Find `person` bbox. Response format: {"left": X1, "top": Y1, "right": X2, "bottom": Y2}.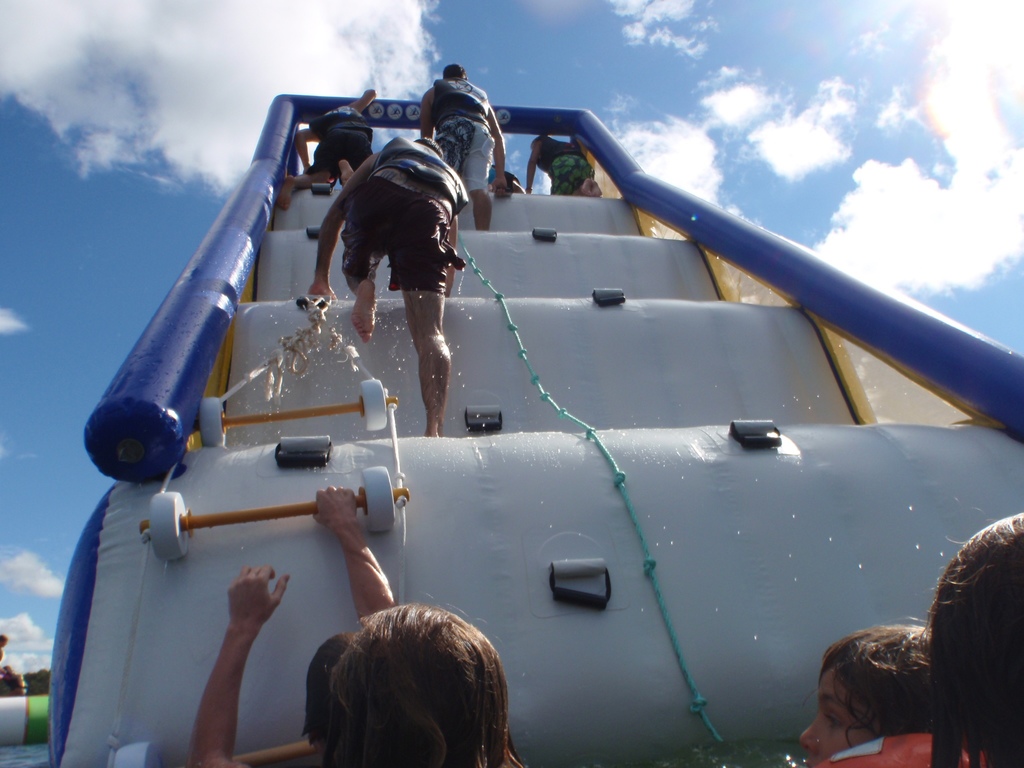
{"left": 525, "top": 138, "right": 597, "bottom": 199}.
